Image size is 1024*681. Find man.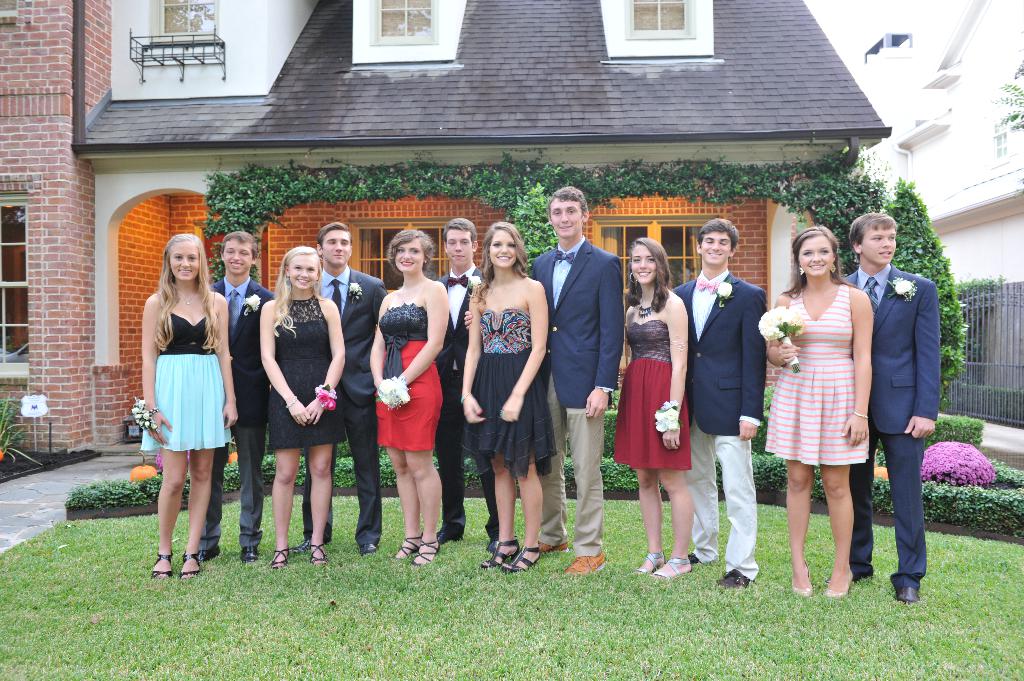
(769, 209, 945, 606).
